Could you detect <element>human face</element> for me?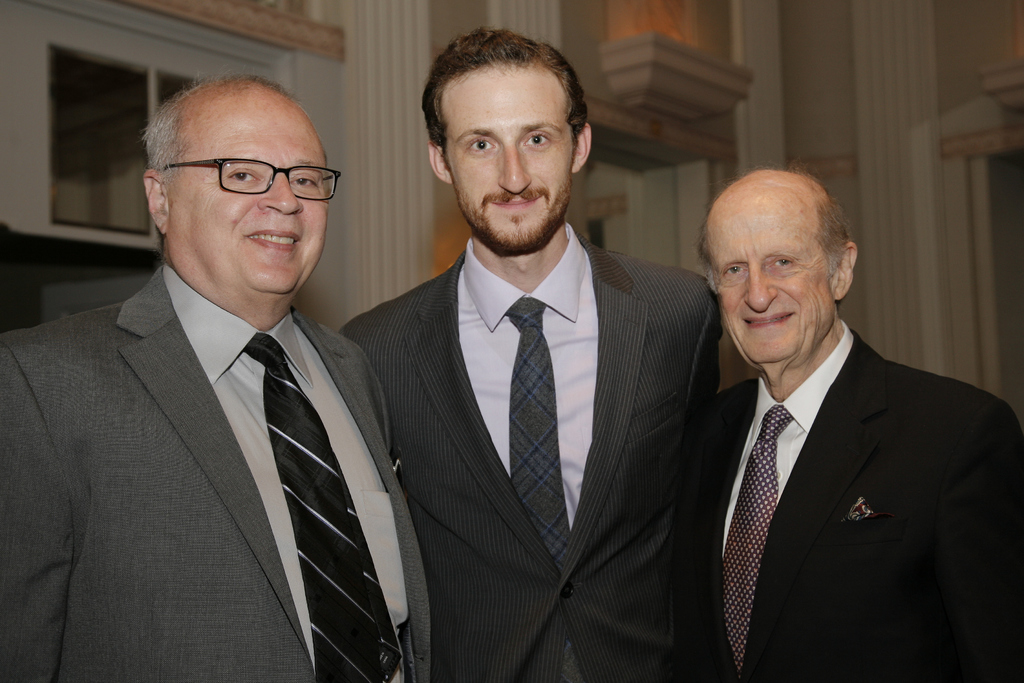
Detection result: <bbox>175, 85, 327, 294</bbox>.
